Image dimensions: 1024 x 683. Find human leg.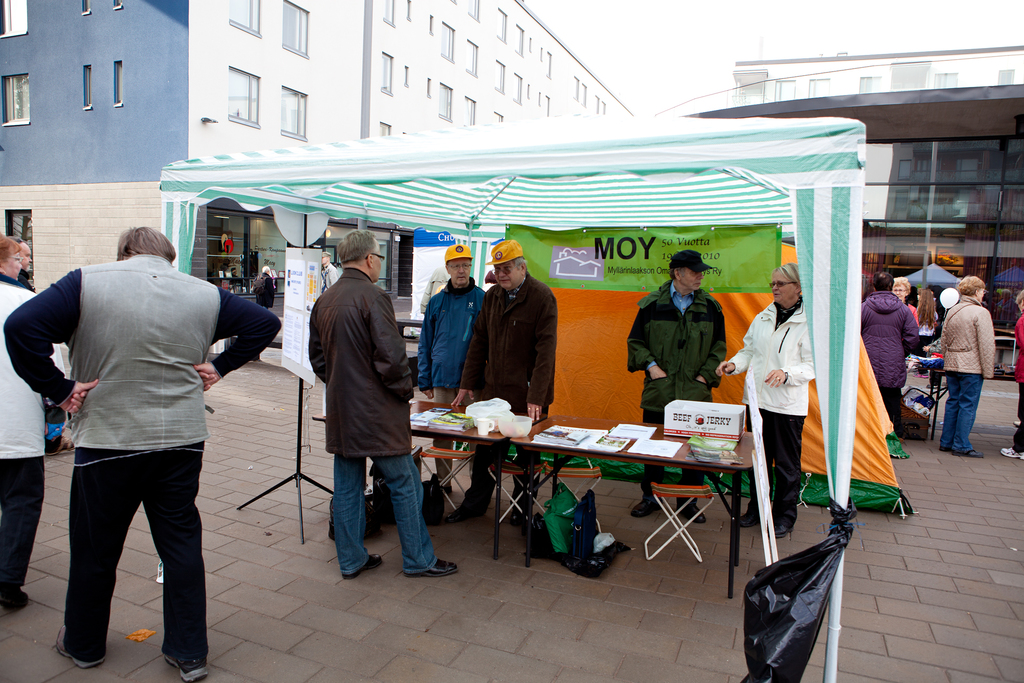
region(55, 434, 136, 667).
